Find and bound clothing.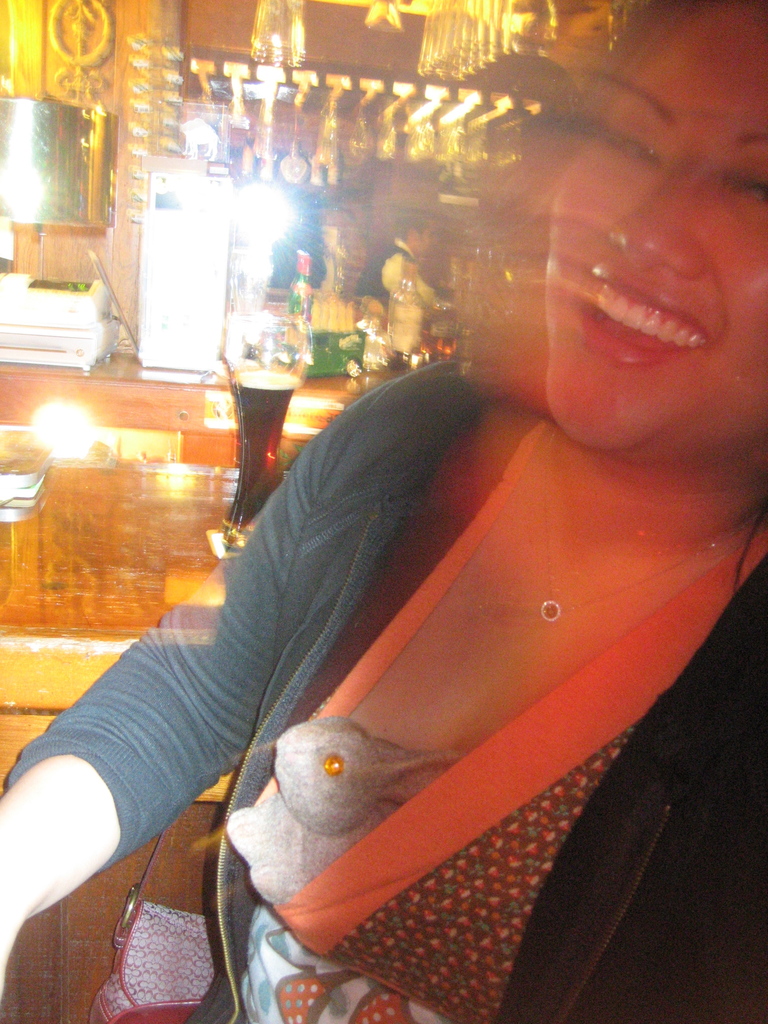
Bound: rect(0, 363, 767, 1023).
